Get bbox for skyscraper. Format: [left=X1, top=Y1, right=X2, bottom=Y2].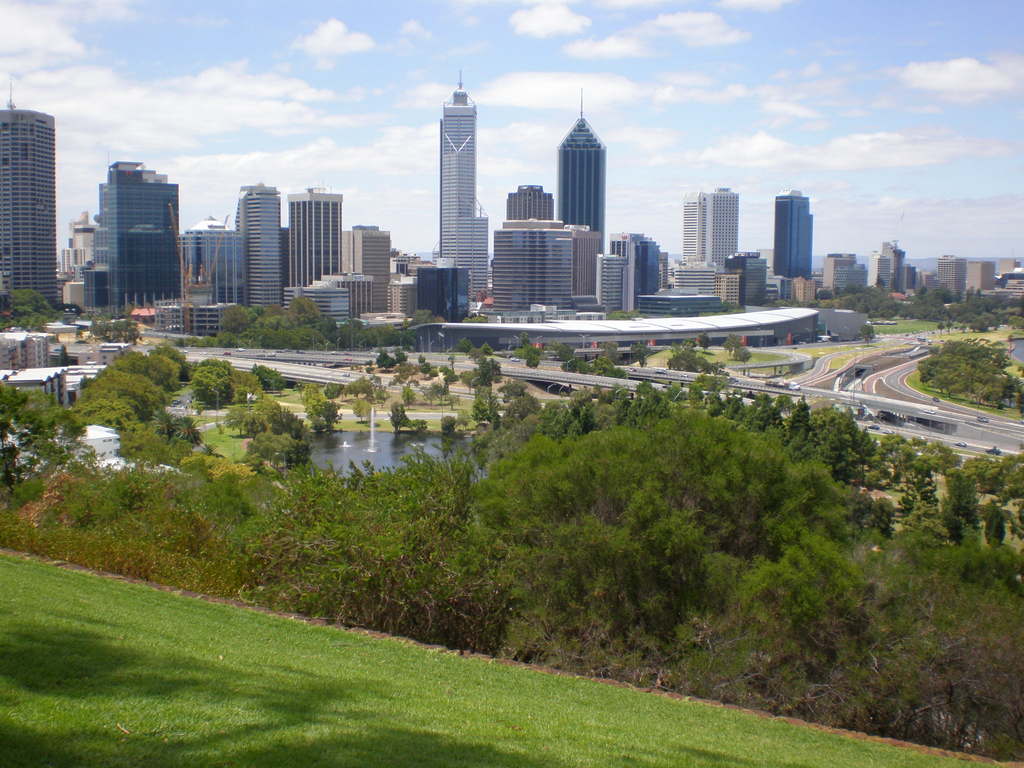
[left=558, top=89, right=614, bottom=262].
